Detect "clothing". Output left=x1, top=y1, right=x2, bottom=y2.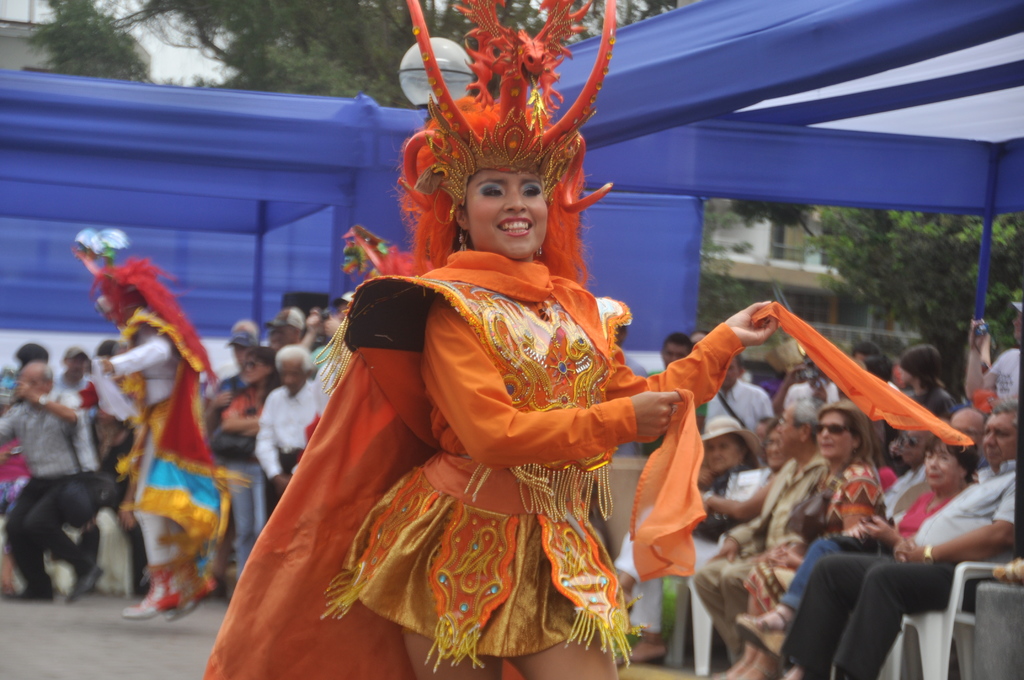
left=772, top=473, right=1017, bottom=679.
